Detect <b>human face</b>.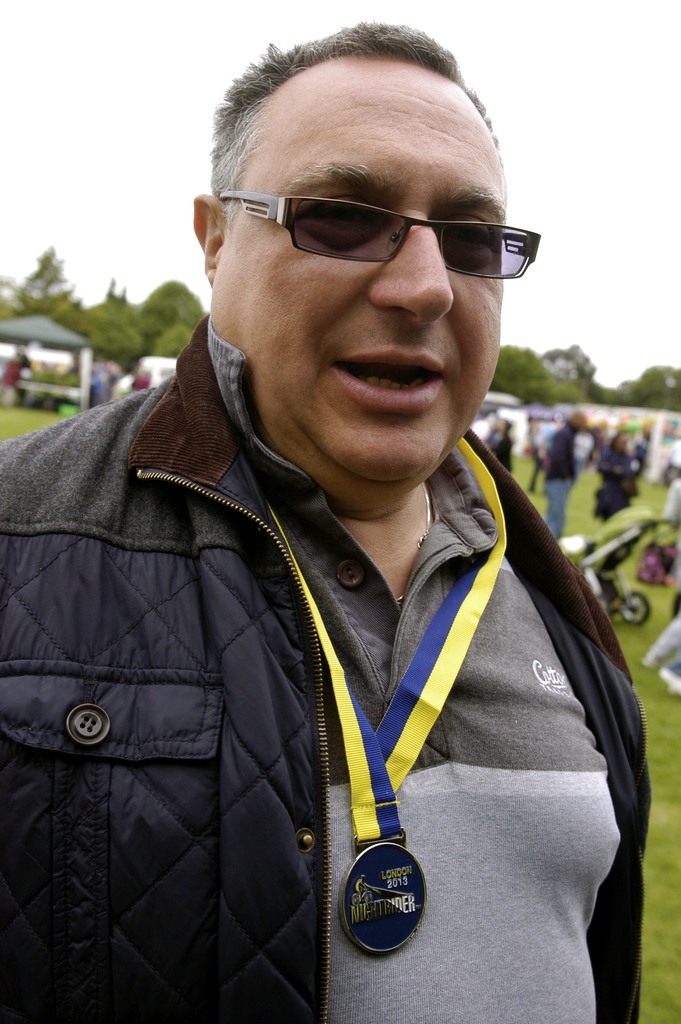
Detected at (227,56,504,481).
